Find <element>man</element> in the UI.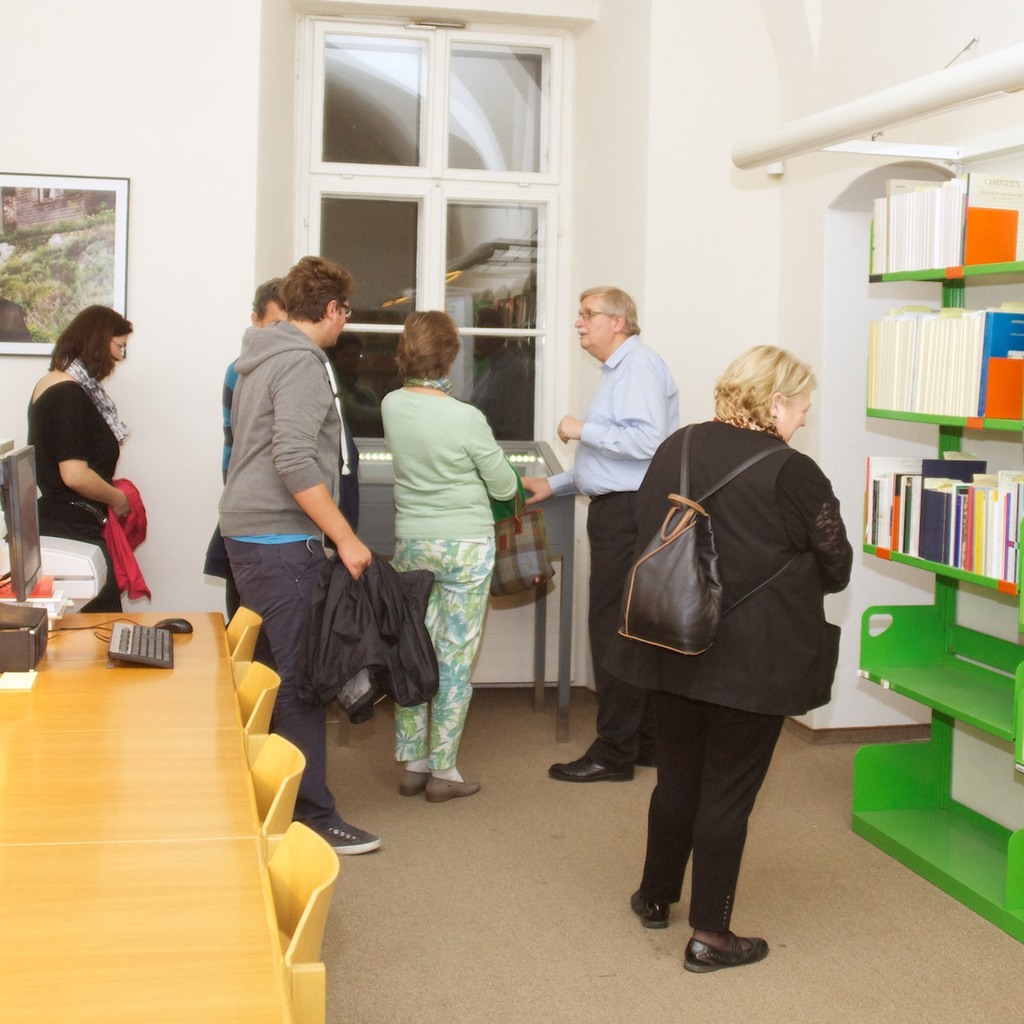
UI element at region(223, 276, 296, 488).
